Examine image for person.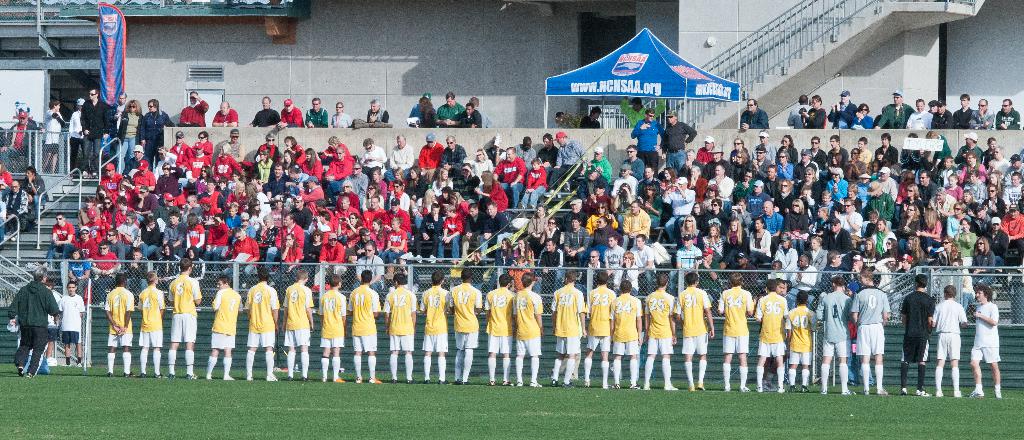
Examination result: BBox(727, 226, 753, 260).
